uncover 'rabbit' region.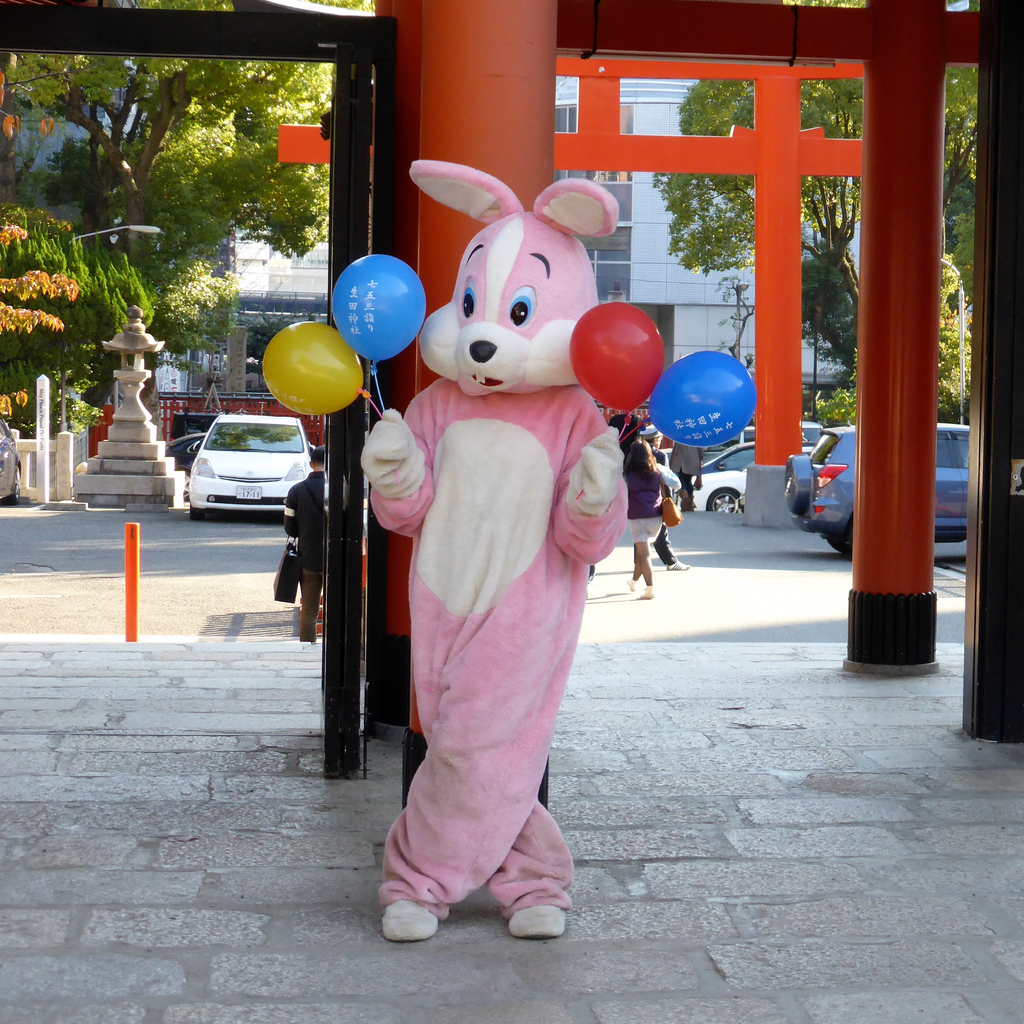
Uncovered: select_region(407, 166, 617, 404).
